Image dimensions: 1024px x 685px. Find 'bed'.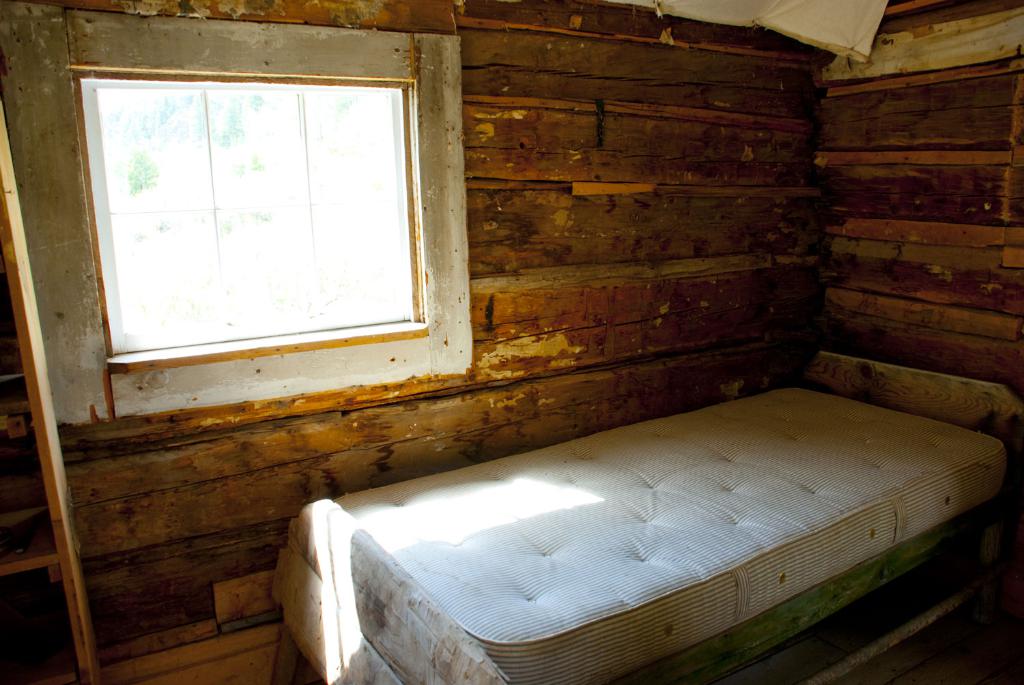
crop(257, 348, 1023, 684).
